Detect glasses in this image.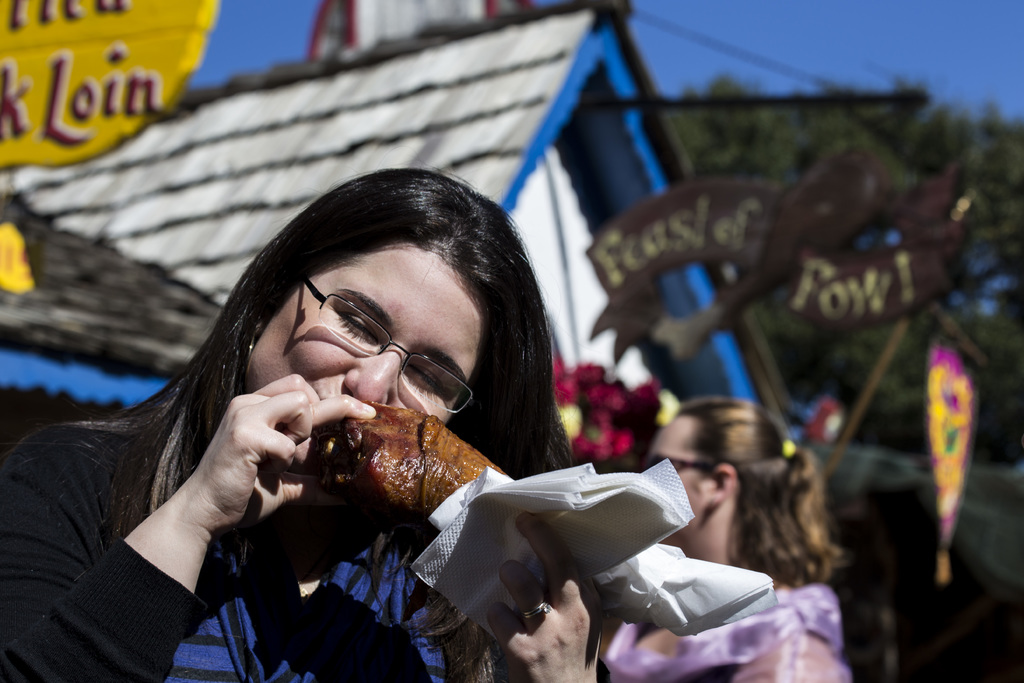
Detection: 298,271,476,417.
